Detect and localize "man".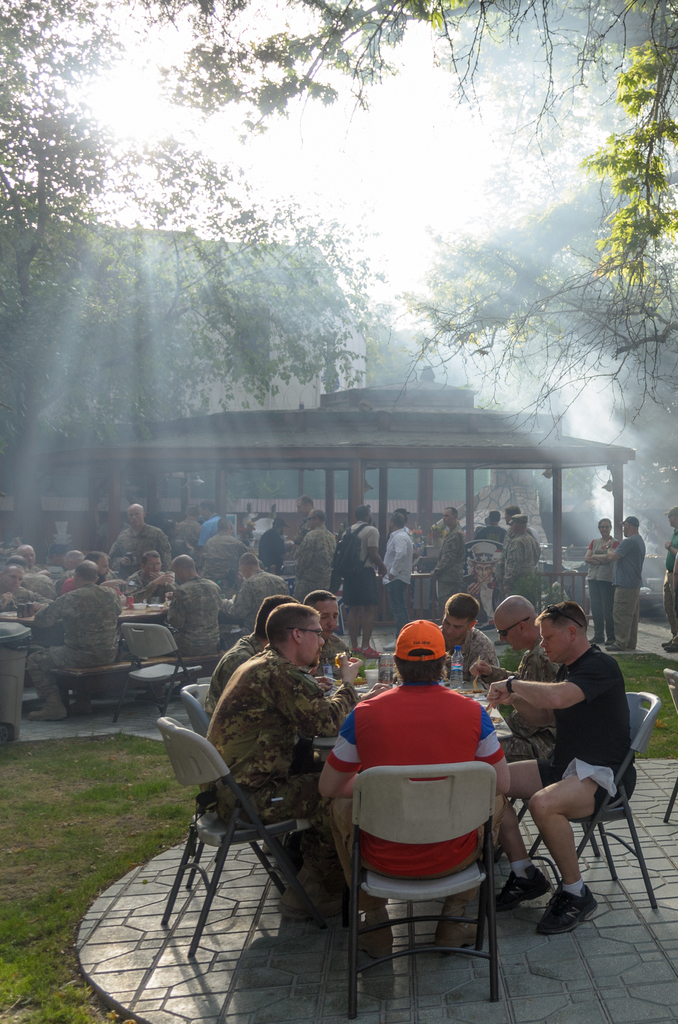
Localized at bbox(197, 595, 311, 858).
